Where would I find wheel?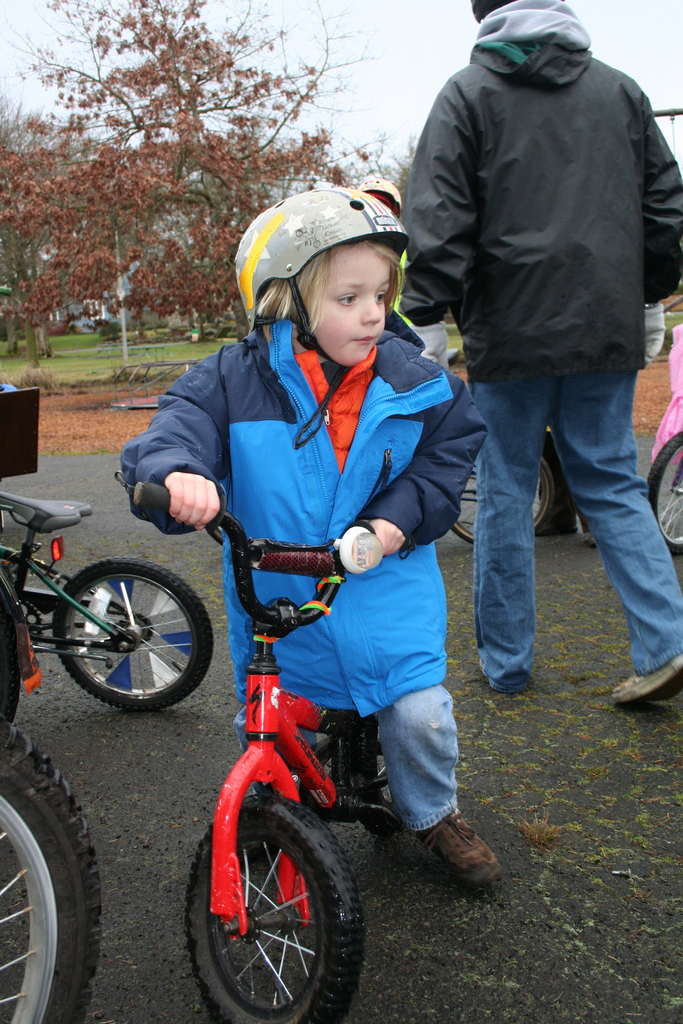
At 452/436/557/548.
